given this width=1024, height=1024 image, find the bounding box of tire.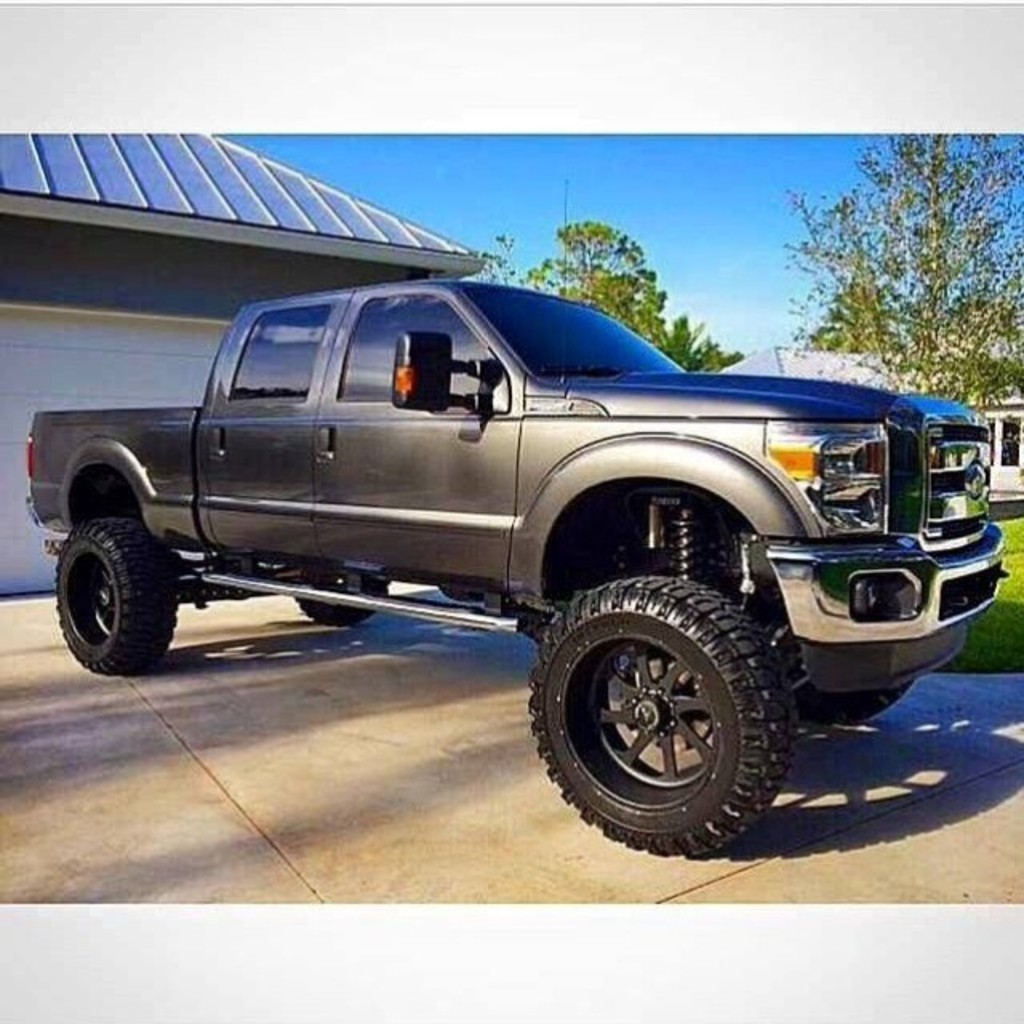
(291,570,386,624).
